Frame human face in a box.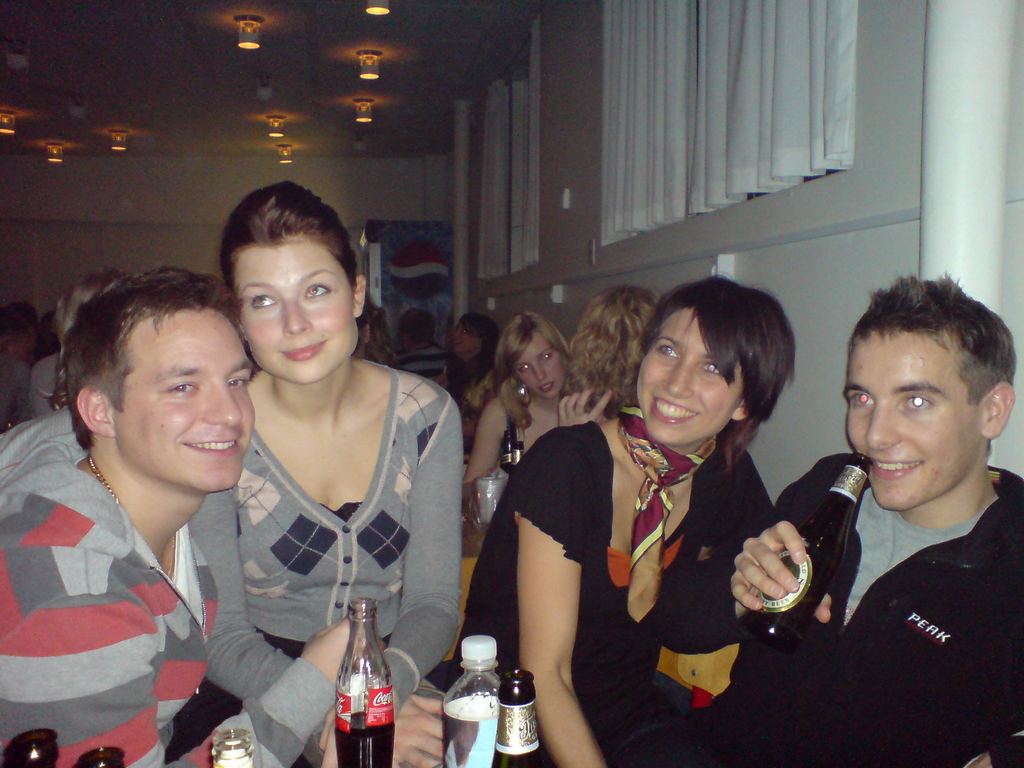
244,232,361,384.
